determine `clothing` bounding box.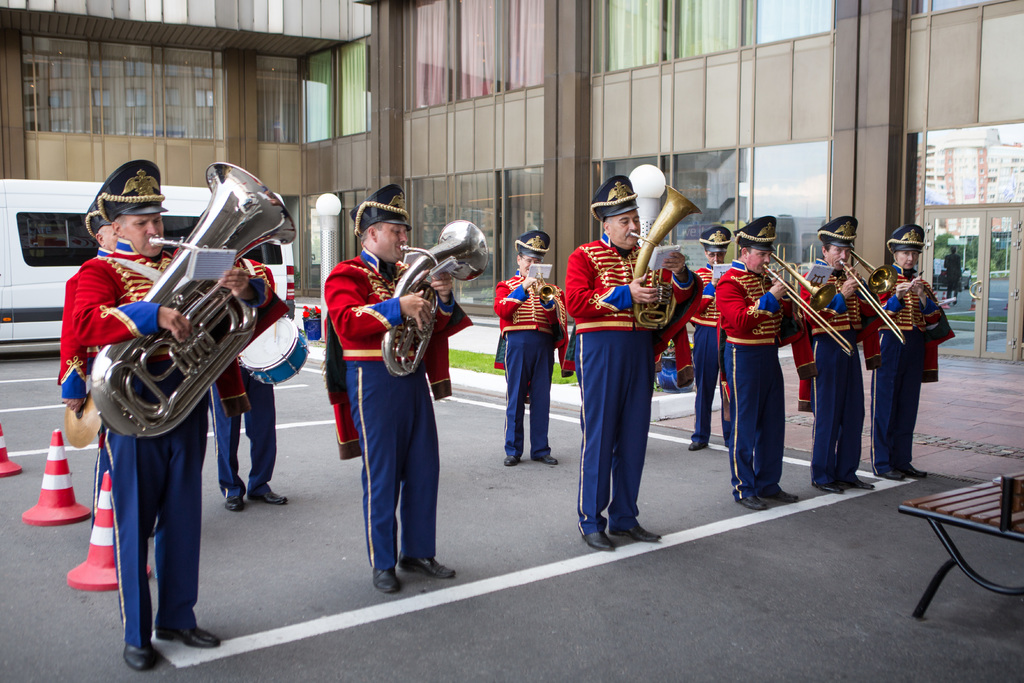
Determined: {"left": 74, "top": 238, "right": 274, "bottom": 648}.
